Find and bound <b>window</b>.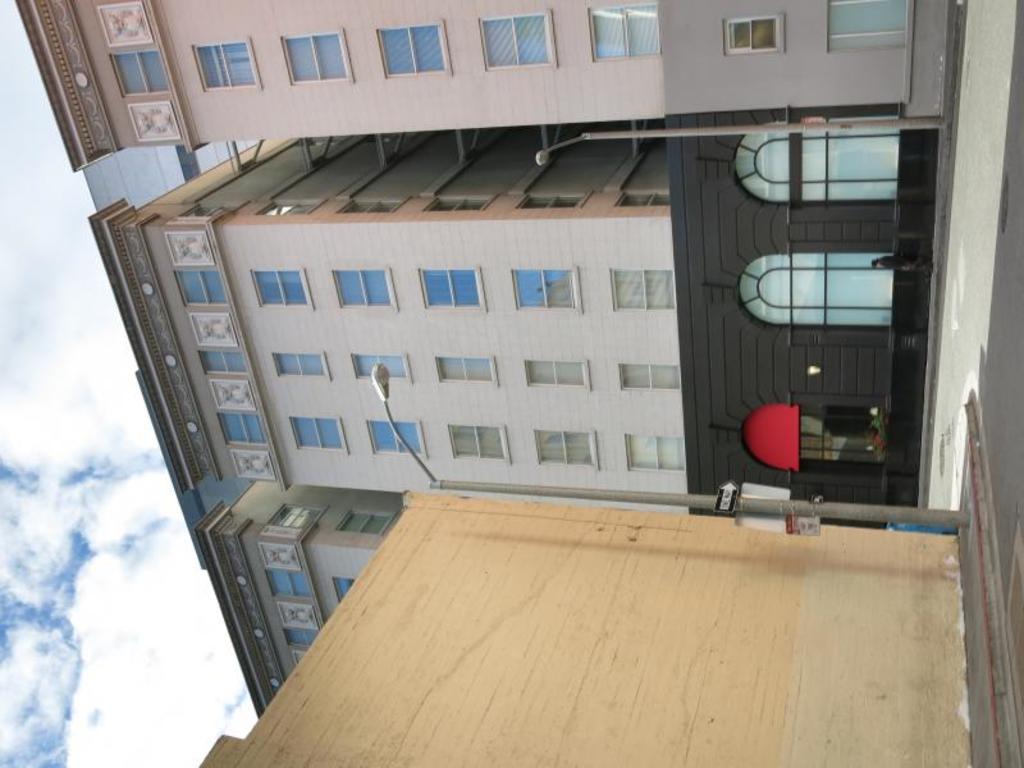
Bound: region(269, 500, 329, 539).
